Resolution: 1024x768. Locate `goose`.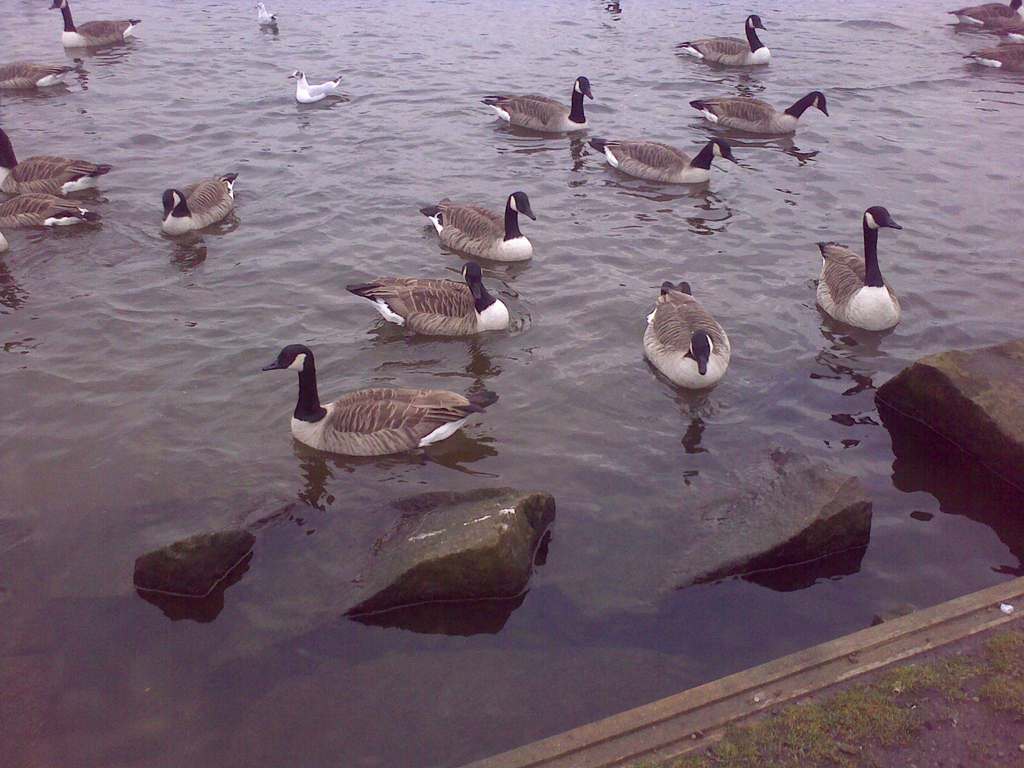
bbox=(419, 192, 538, 264).
